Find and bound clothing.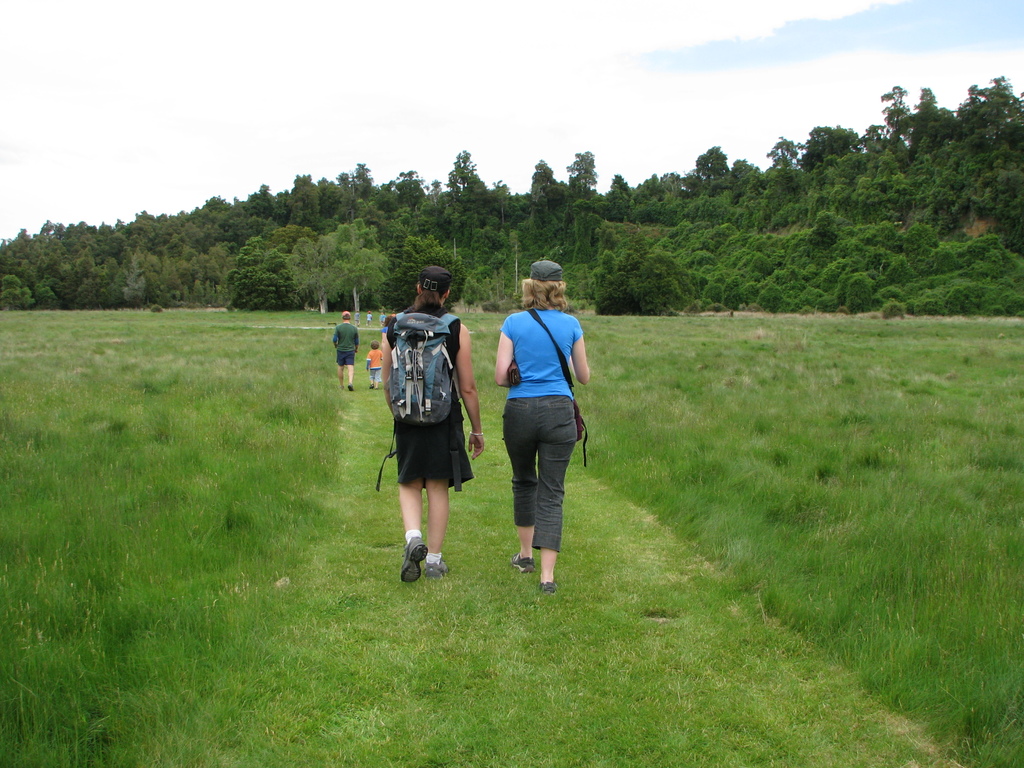
Bound: [366,372,382,381].
